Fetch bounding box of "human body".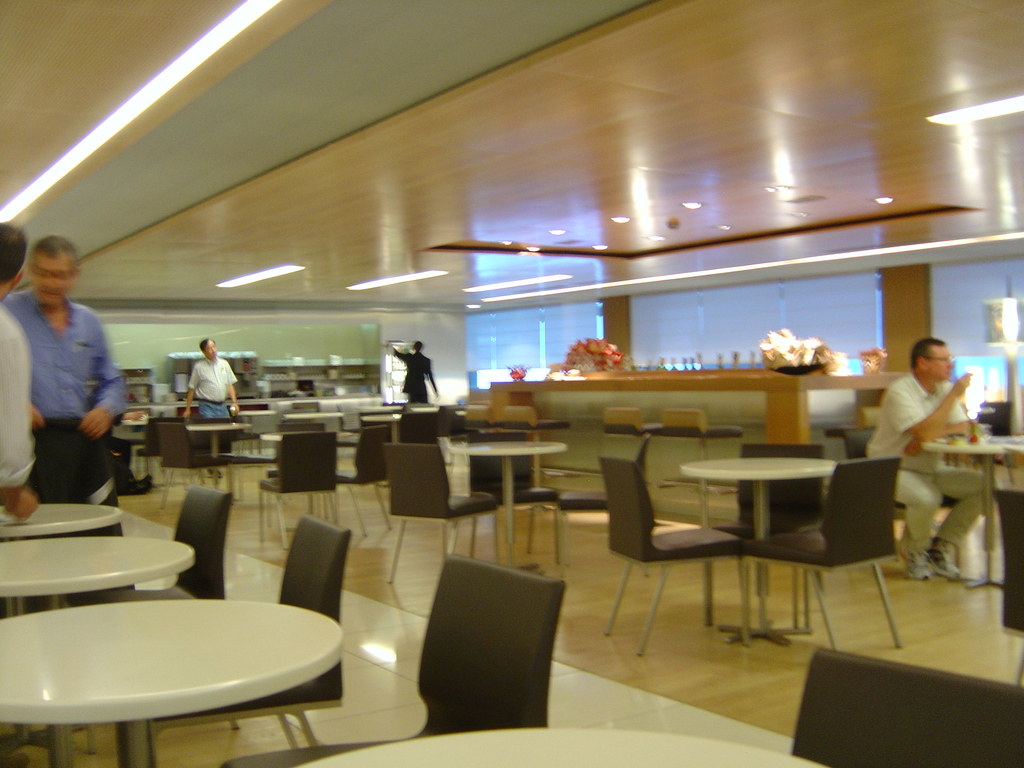
Bbox: detection(185, 340, 237, 424).
